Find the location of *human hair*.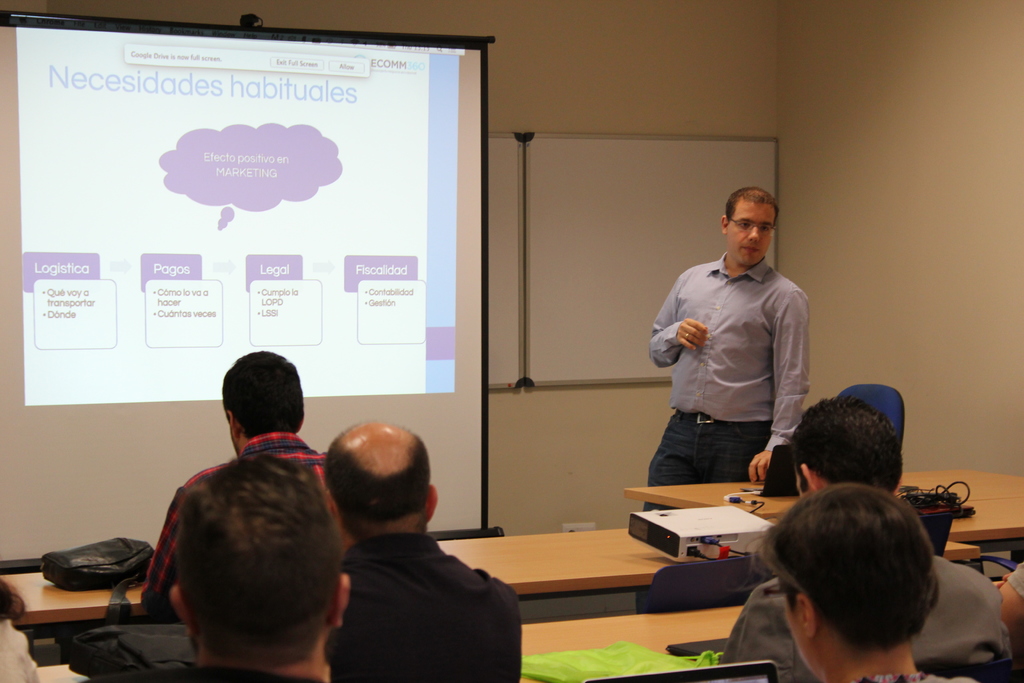
Location: [319, 417, 430, 527].
